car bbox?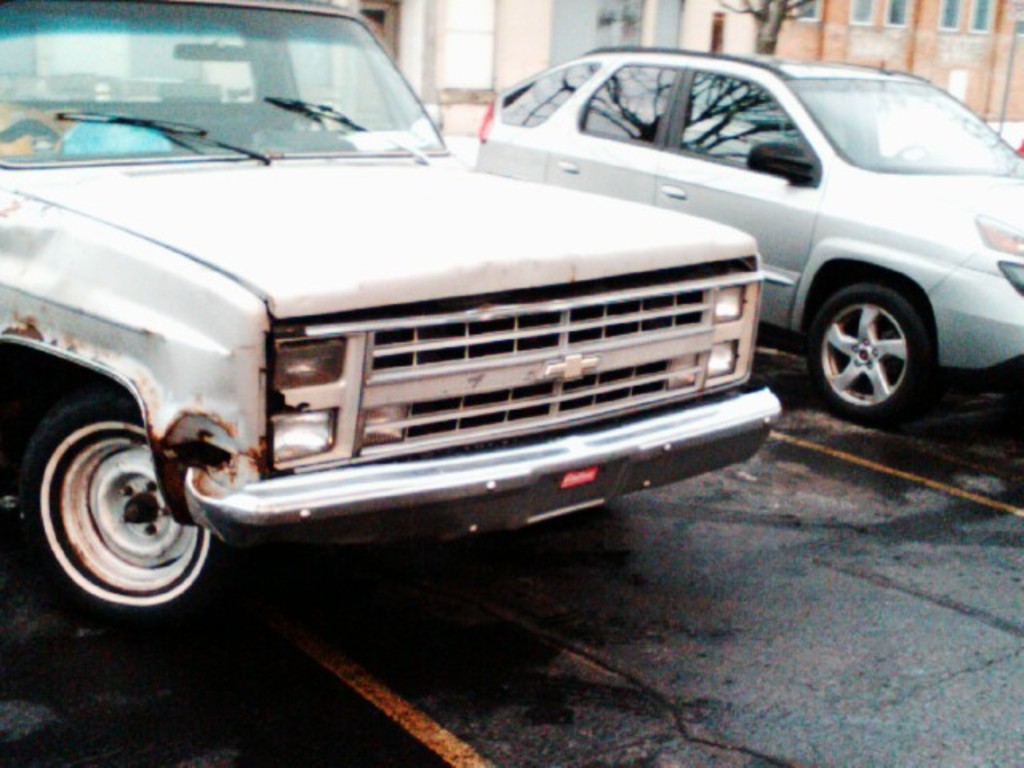
470 45 1022 432
